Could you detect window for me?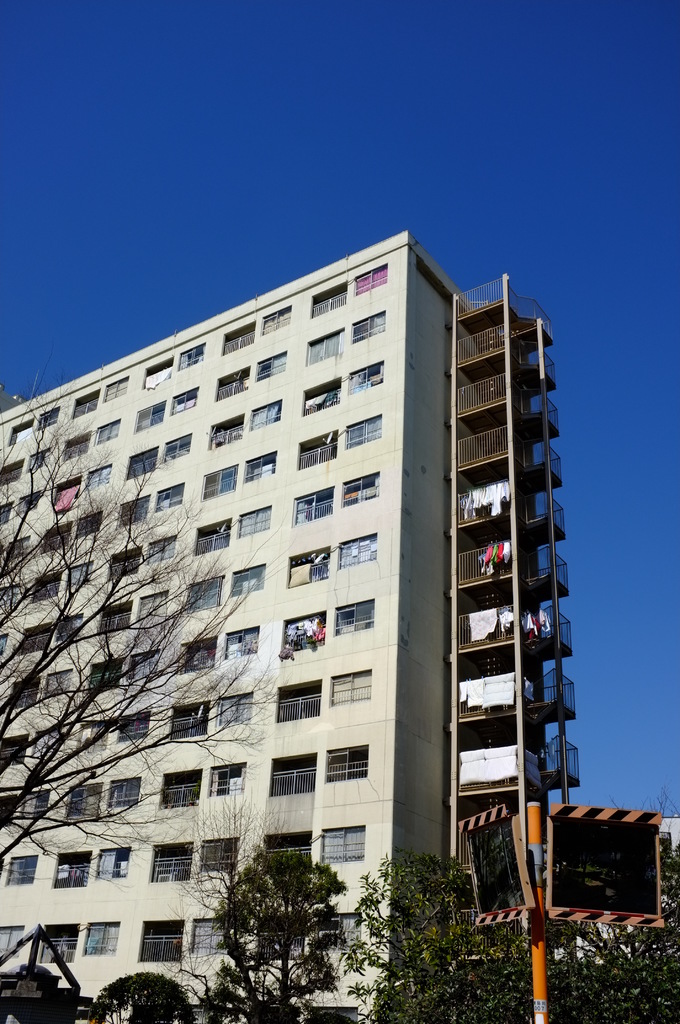
Detection result: 101:380:127:399.
